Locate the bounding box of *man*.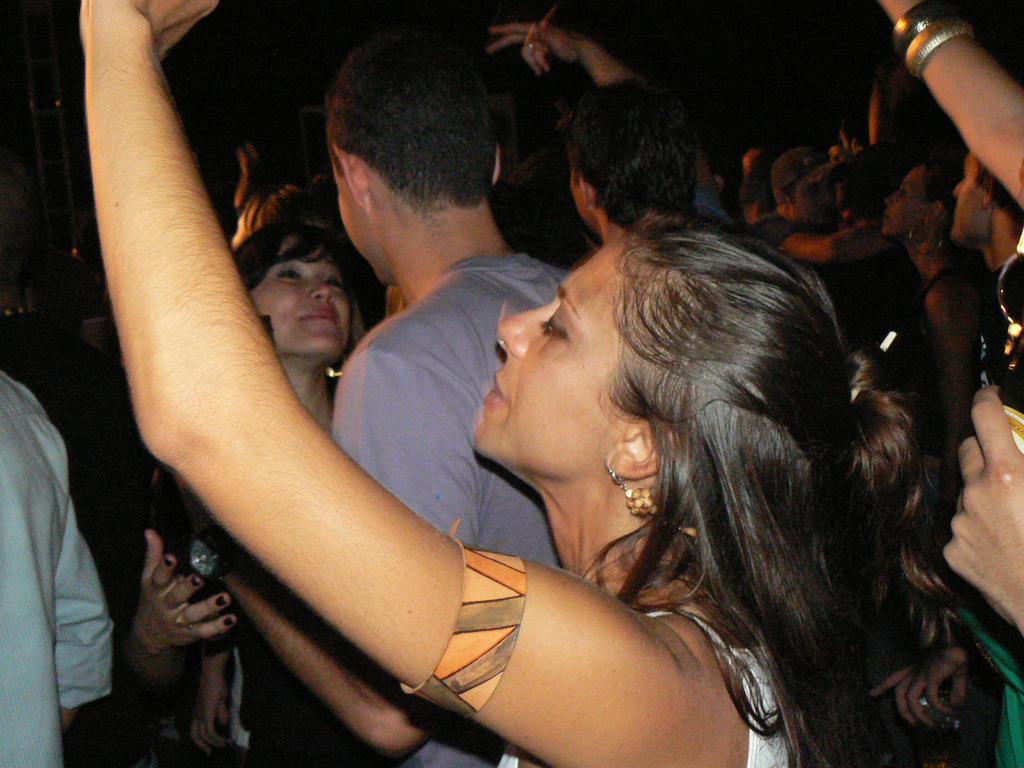
Bounding box: [x1=186, y1=28, x2=570, y2=767].
